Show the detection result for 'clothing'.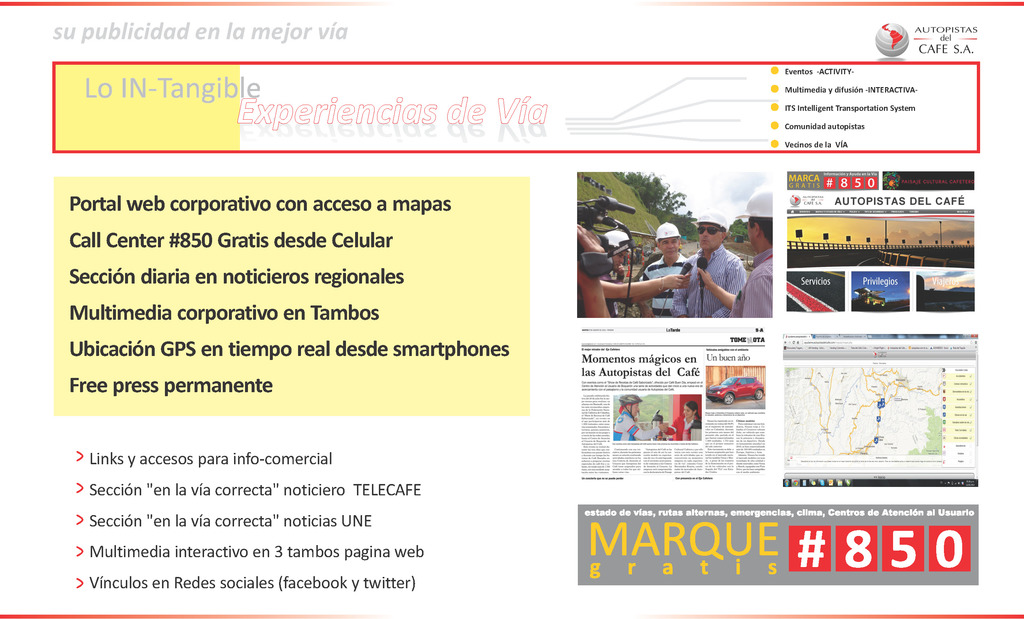
region(612, 256, 700, 328).
